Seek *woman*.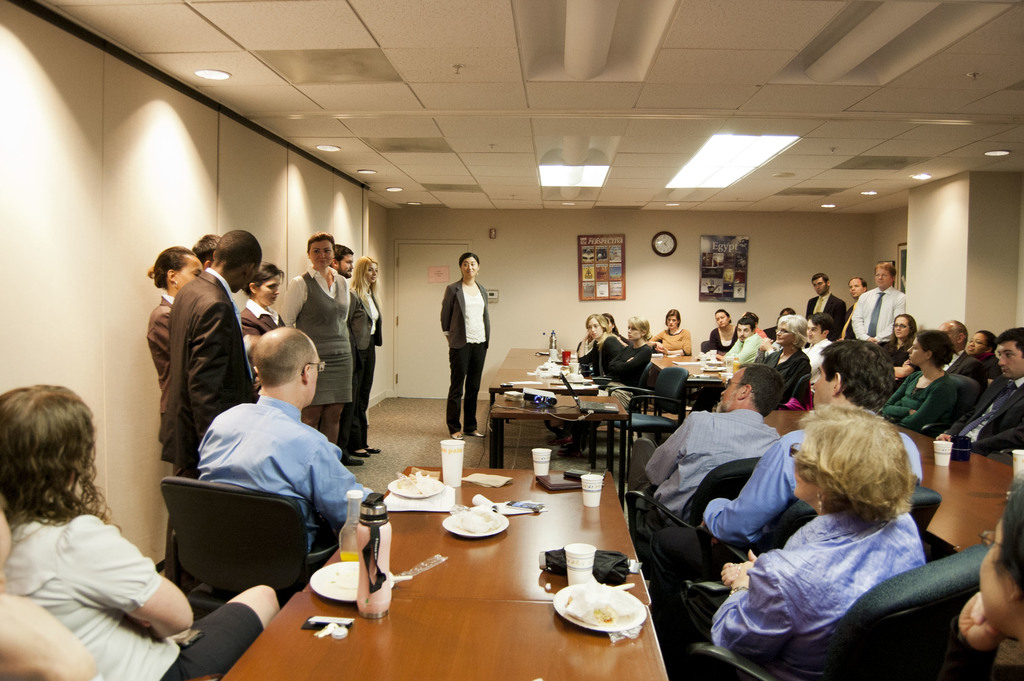
(x1=235, y1=261, x2=289, y2=372).
